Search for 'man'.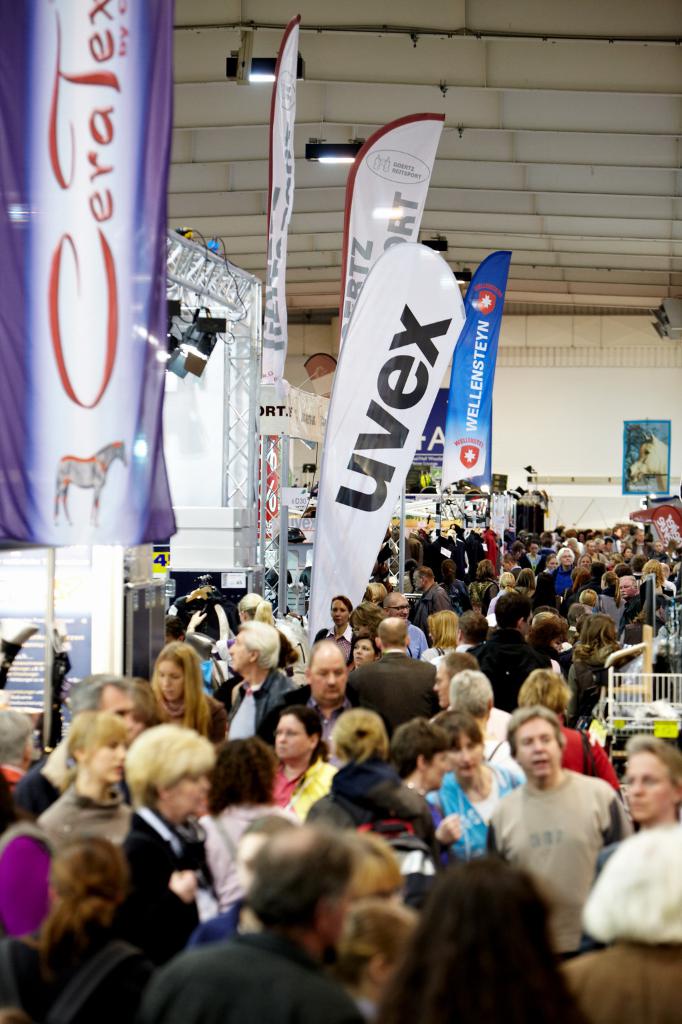
Found at 204:616:302:763.
